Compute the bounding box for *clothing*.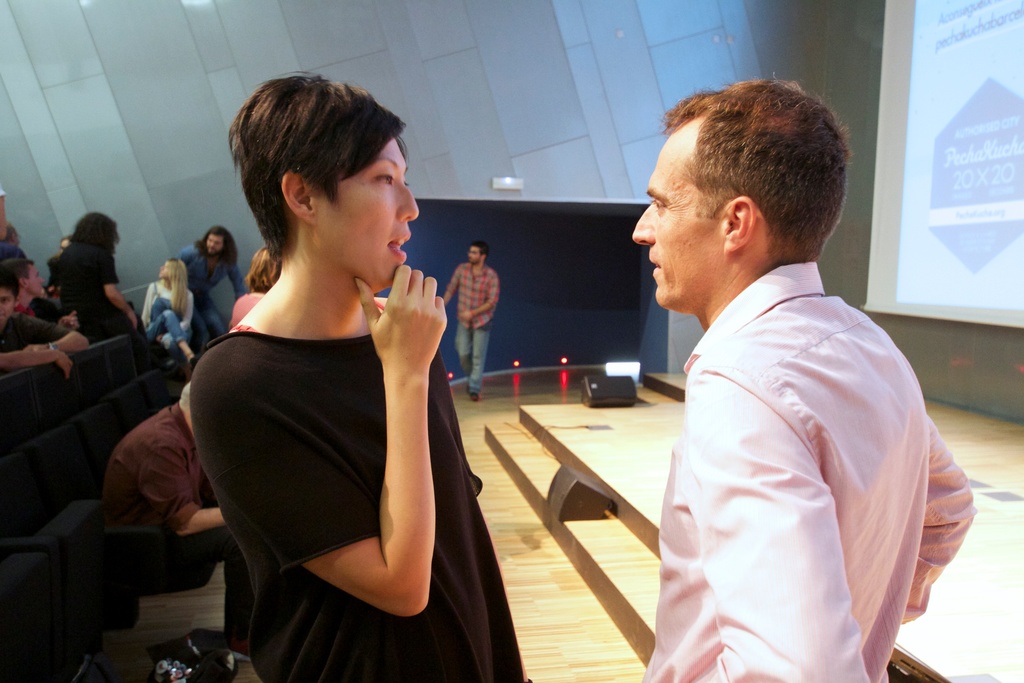
pyautogui.locateOnScreen(104, 409, 221, 544).
